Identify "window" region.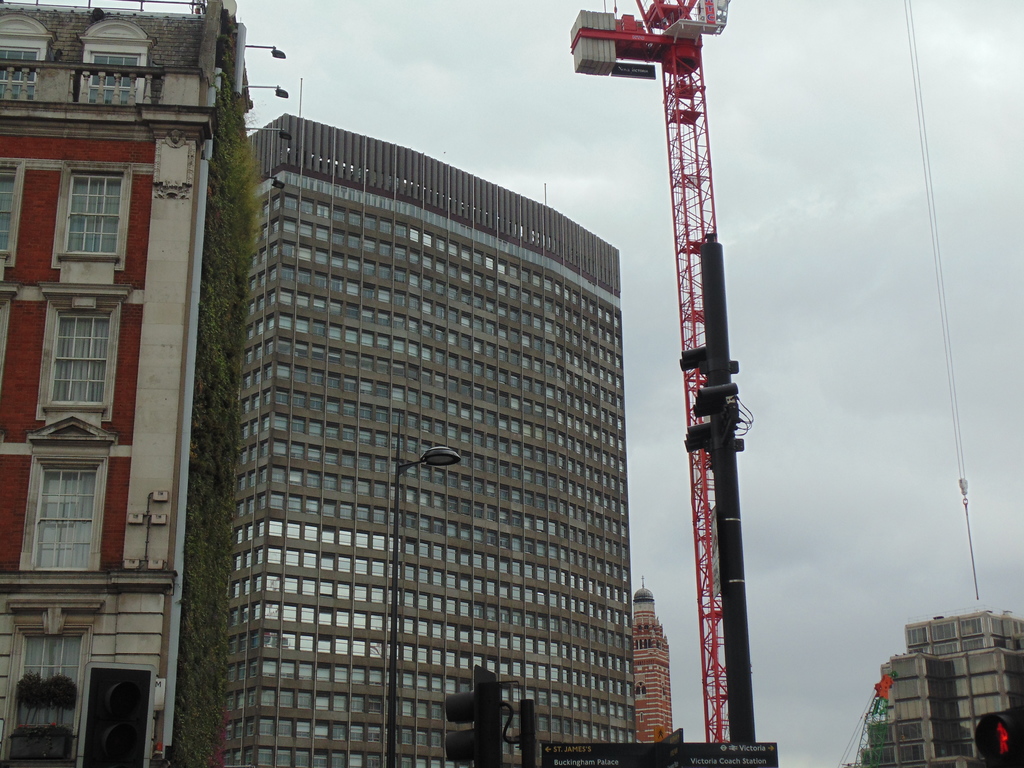
Region: 289 495 301 514.
